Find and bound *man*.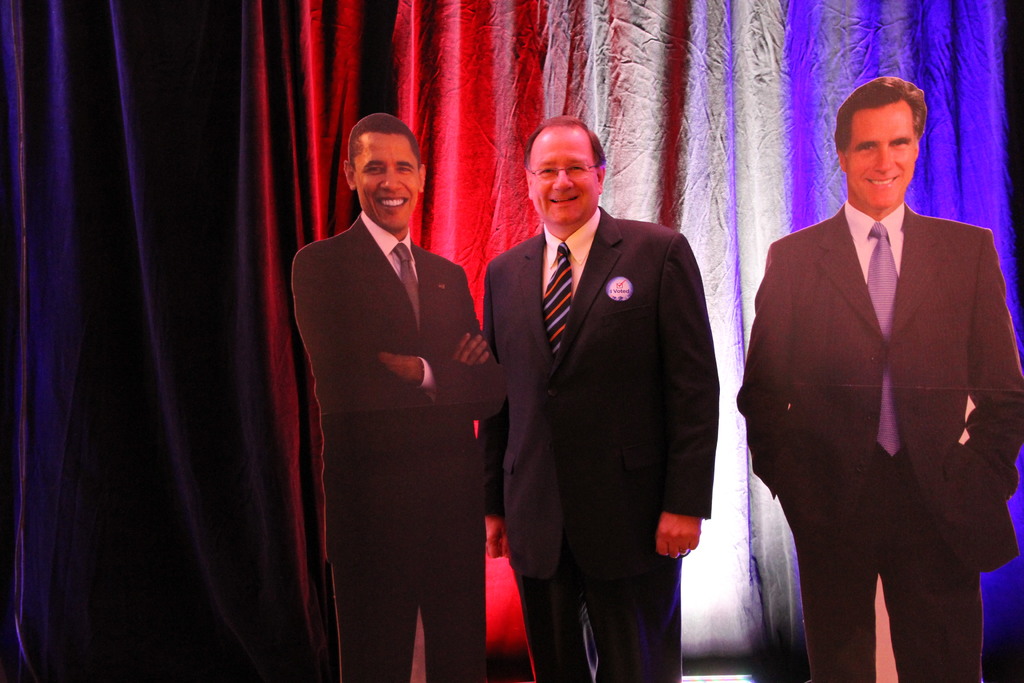
Bound: 481,119,722,682.
